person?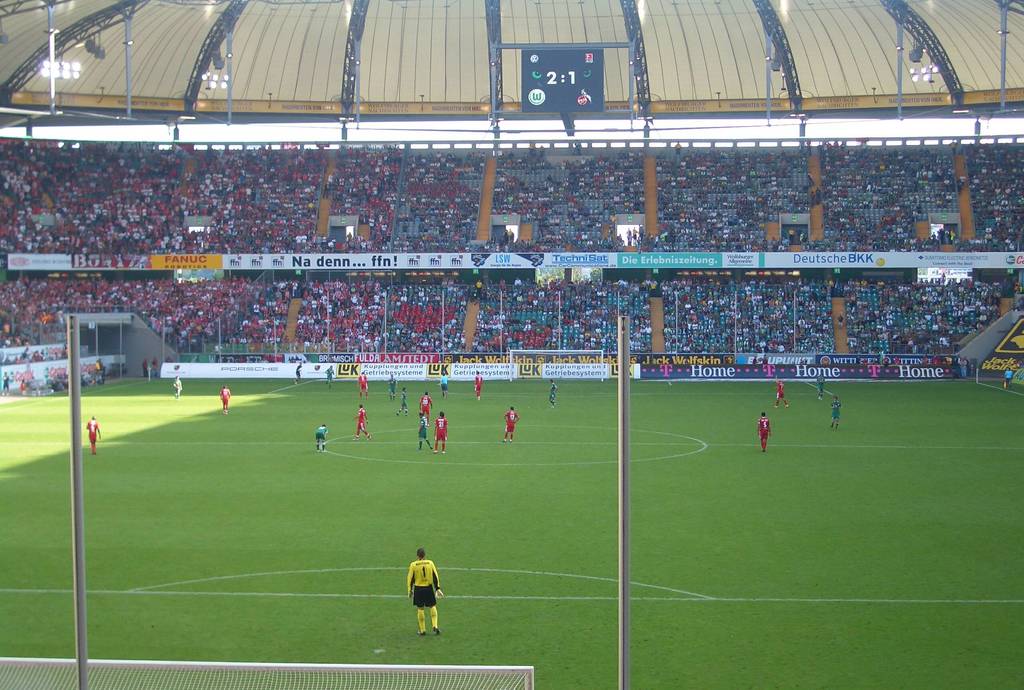
[x1=436, y1=417, x2=445, y2=450]
